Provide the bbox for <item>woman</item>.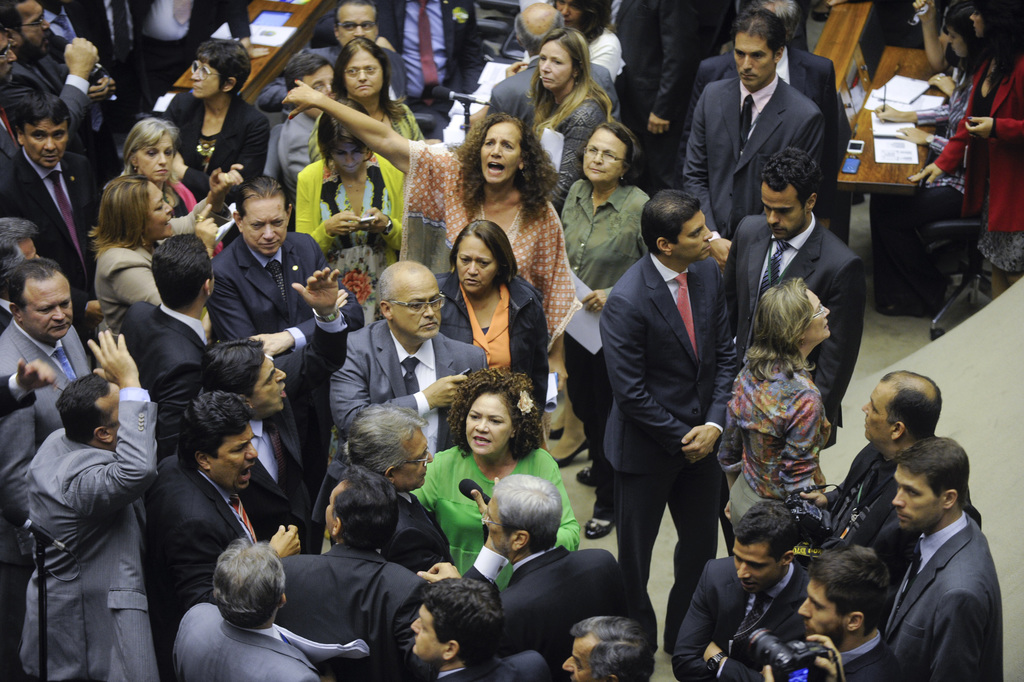
[x1=518, y1=19, x2=607, y2=203].
